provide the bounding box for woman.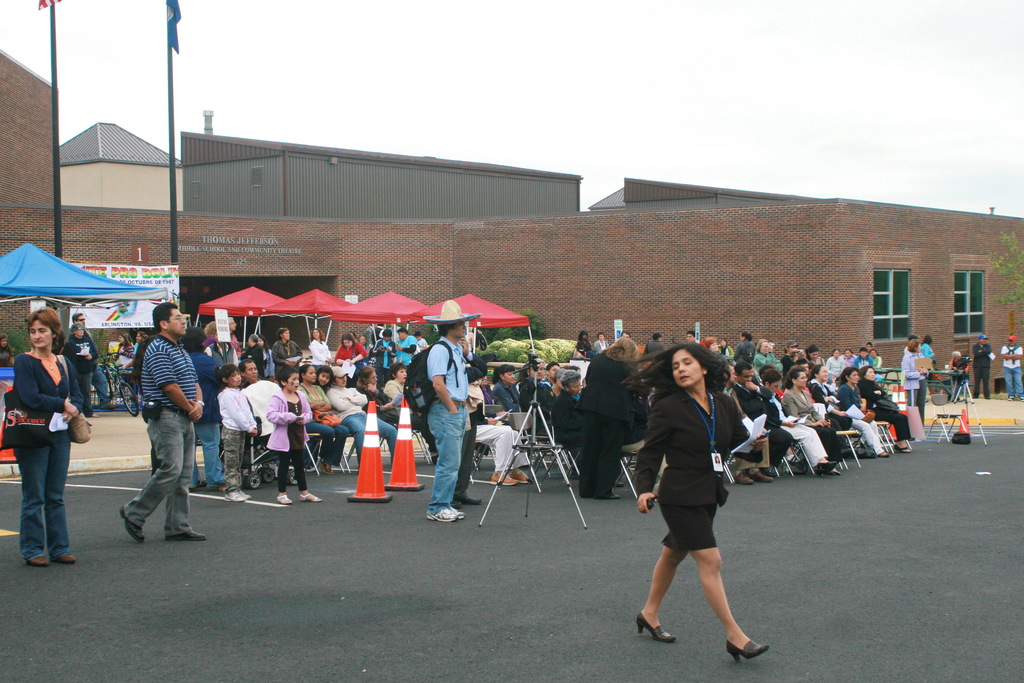
box=[787, 336, 805, 372].
